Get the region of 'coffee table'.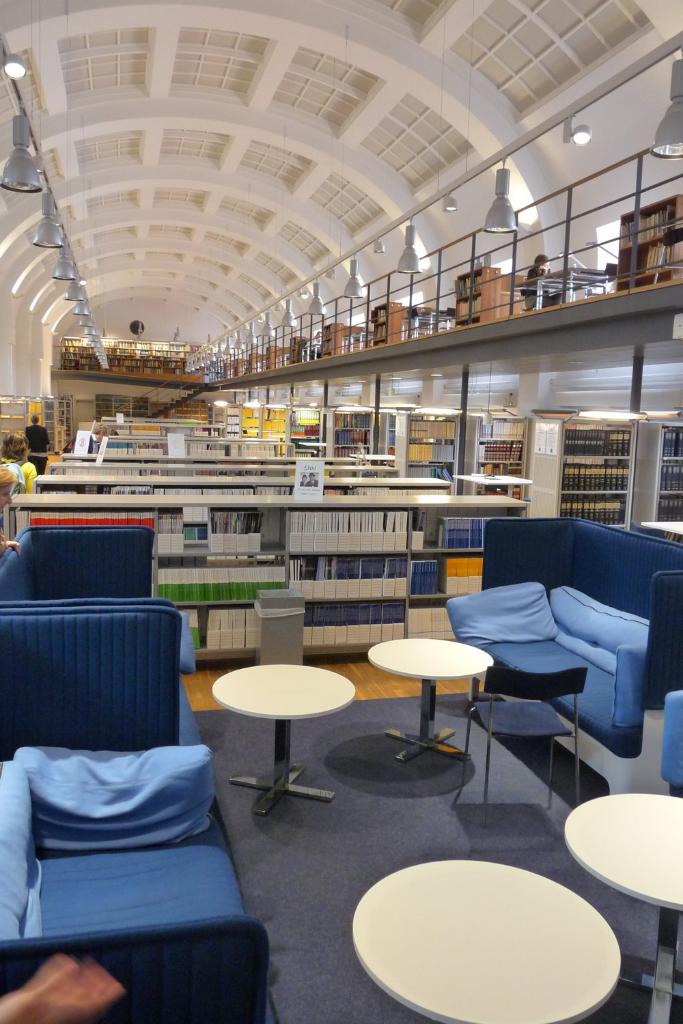
pyautogui.locateOnScreen(371, 636, 493, 764).
